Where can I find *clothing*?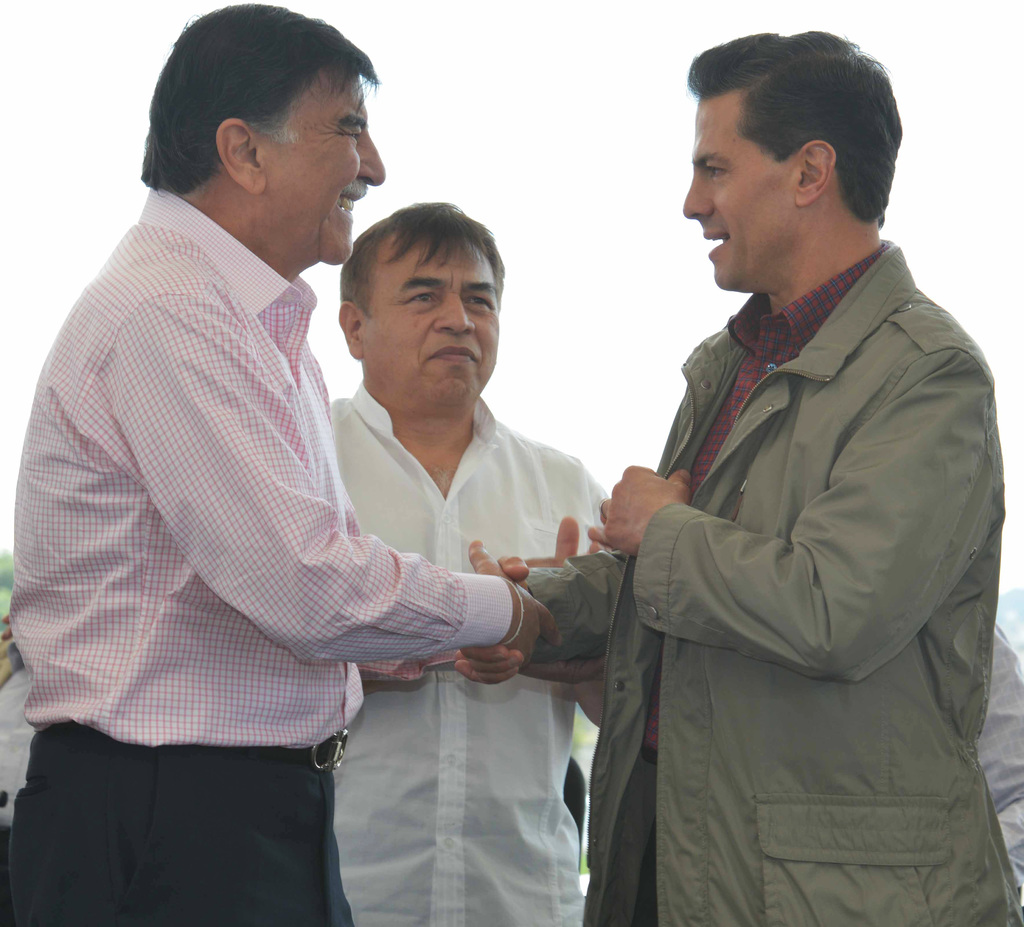
You can find it at 974:622:1023:887.
